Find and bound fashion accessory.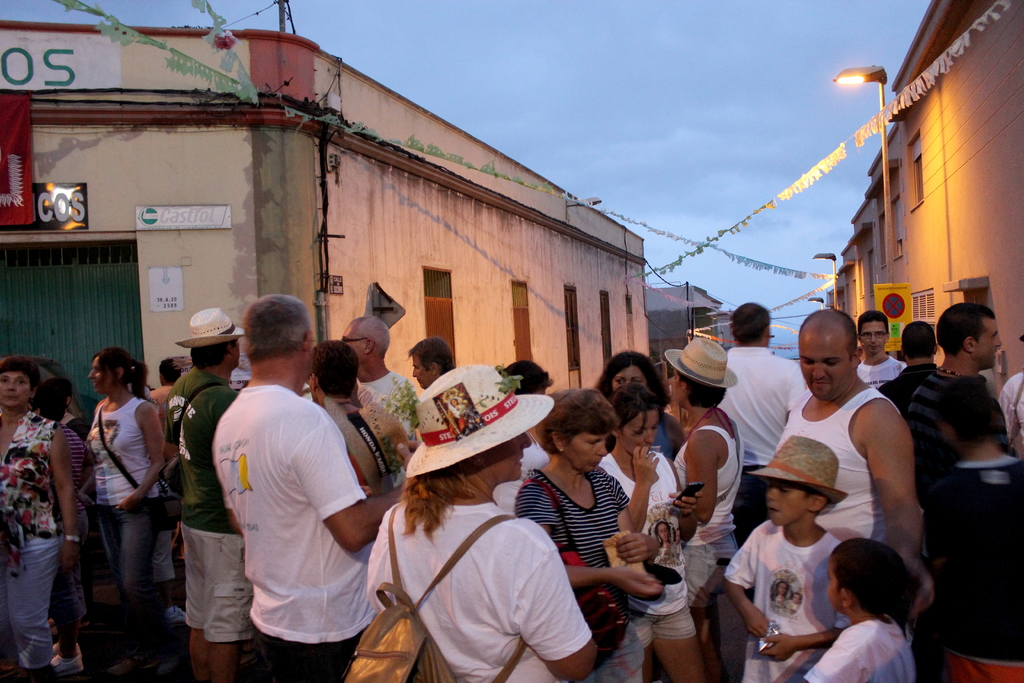
Bound: select_region(744, 439, 847, 514).
